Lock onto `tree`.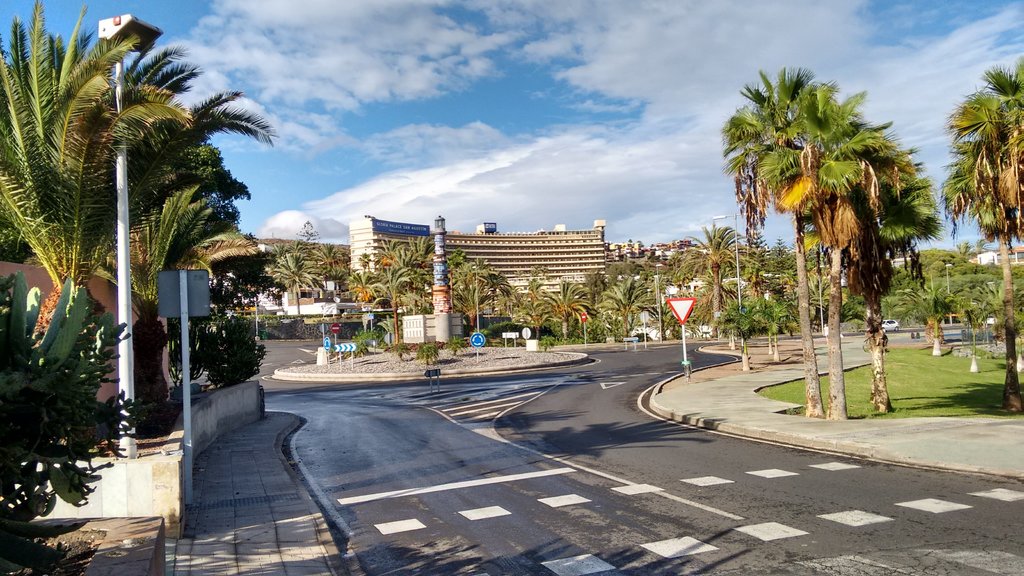
Locked: bbox=[519, 266, 559, 341].
